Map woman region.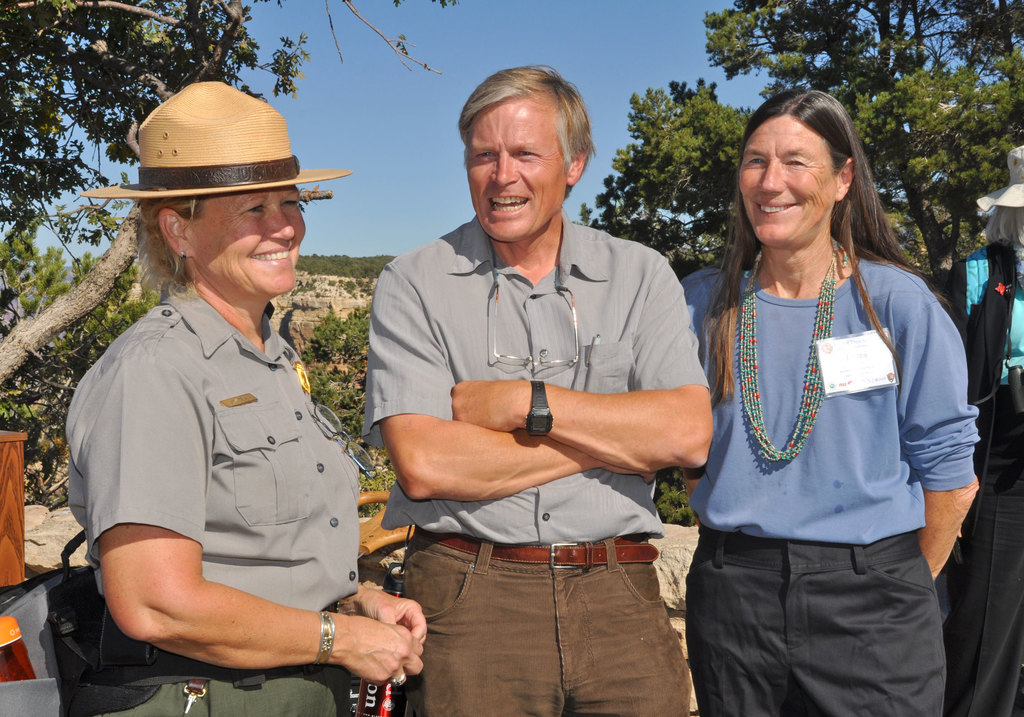
Mapped to <box>63,76,426,716</box>.
